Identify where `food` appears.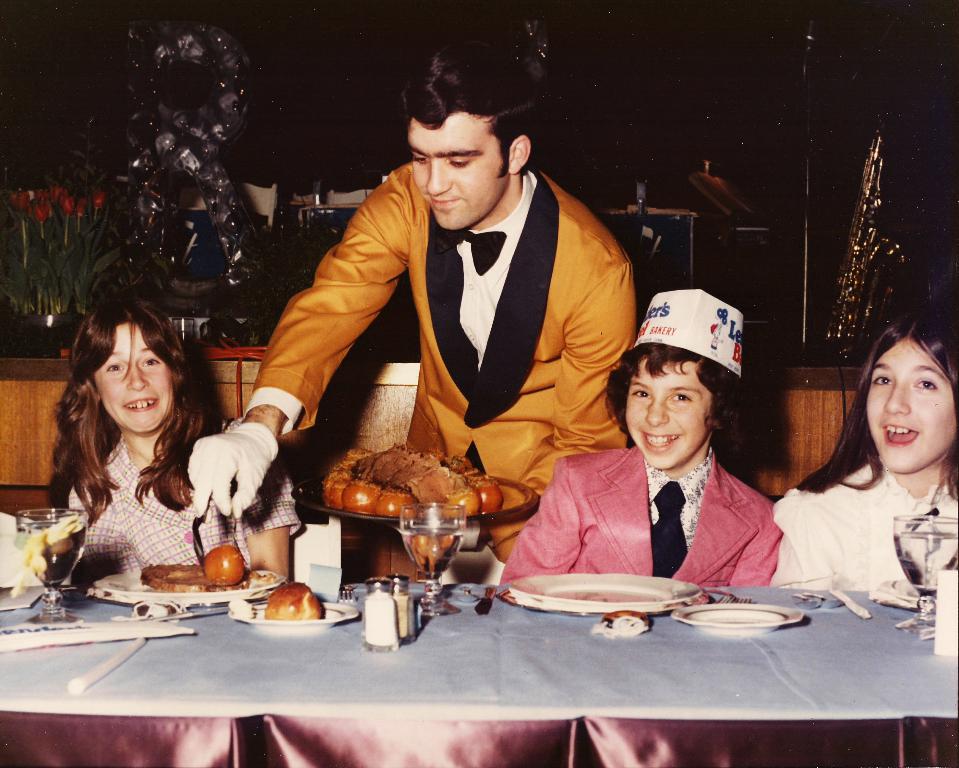
Appears at [left=316, top=450, right=498, bottom=561].
